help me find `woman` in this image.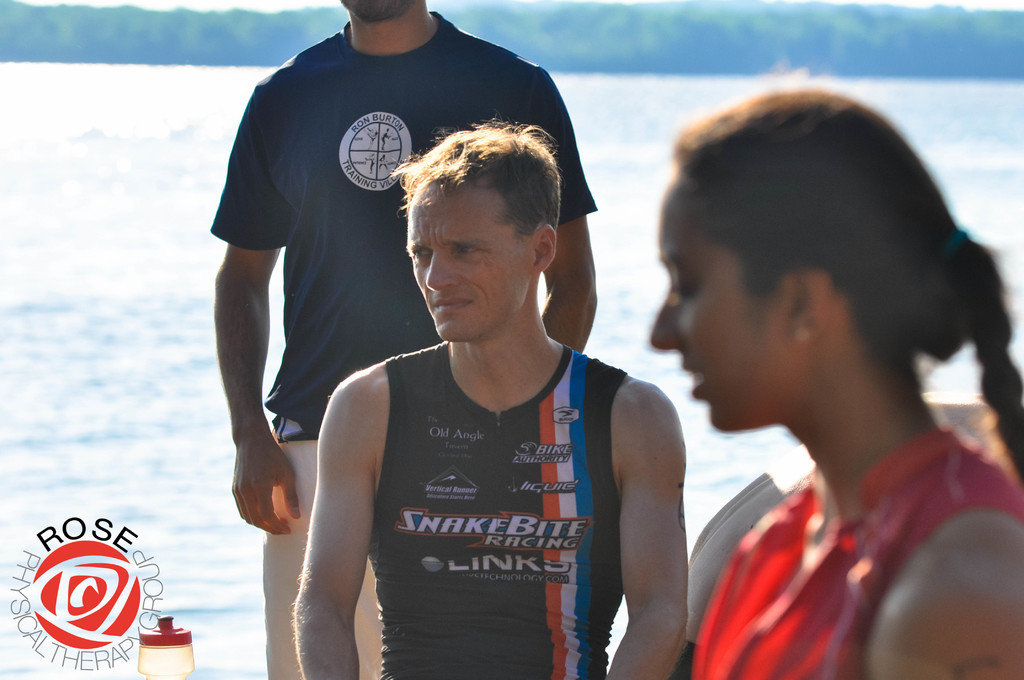
Found it: <region>602, 85, 1023, 678</region>.
